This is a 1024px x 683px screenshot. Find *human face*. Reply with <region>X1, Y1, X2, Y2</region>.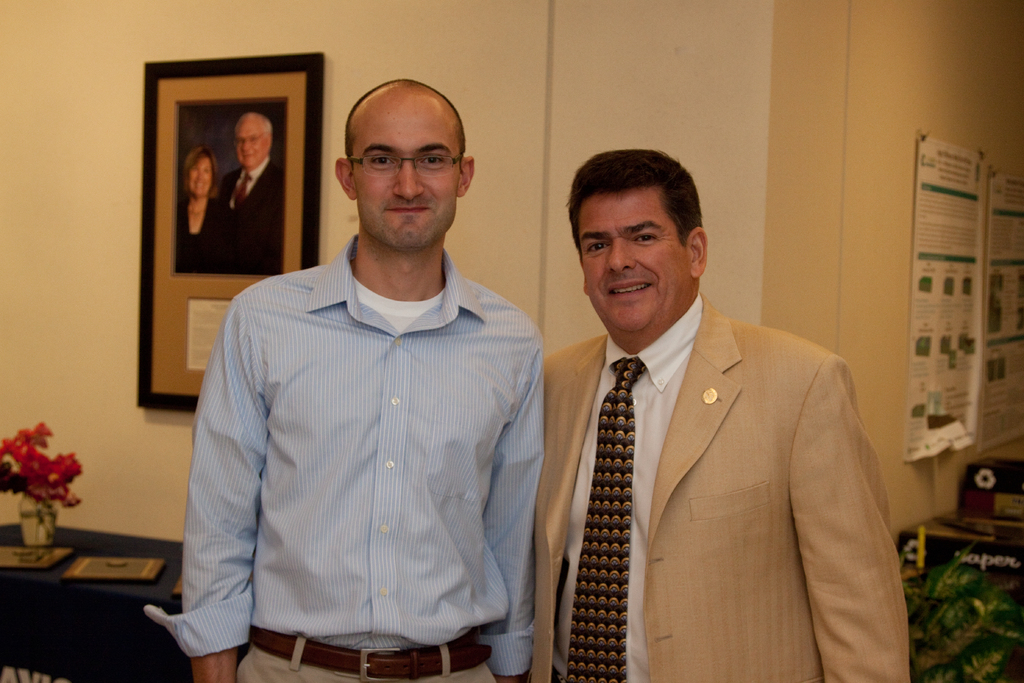
<region>580, 188, 687, 329</region>.
